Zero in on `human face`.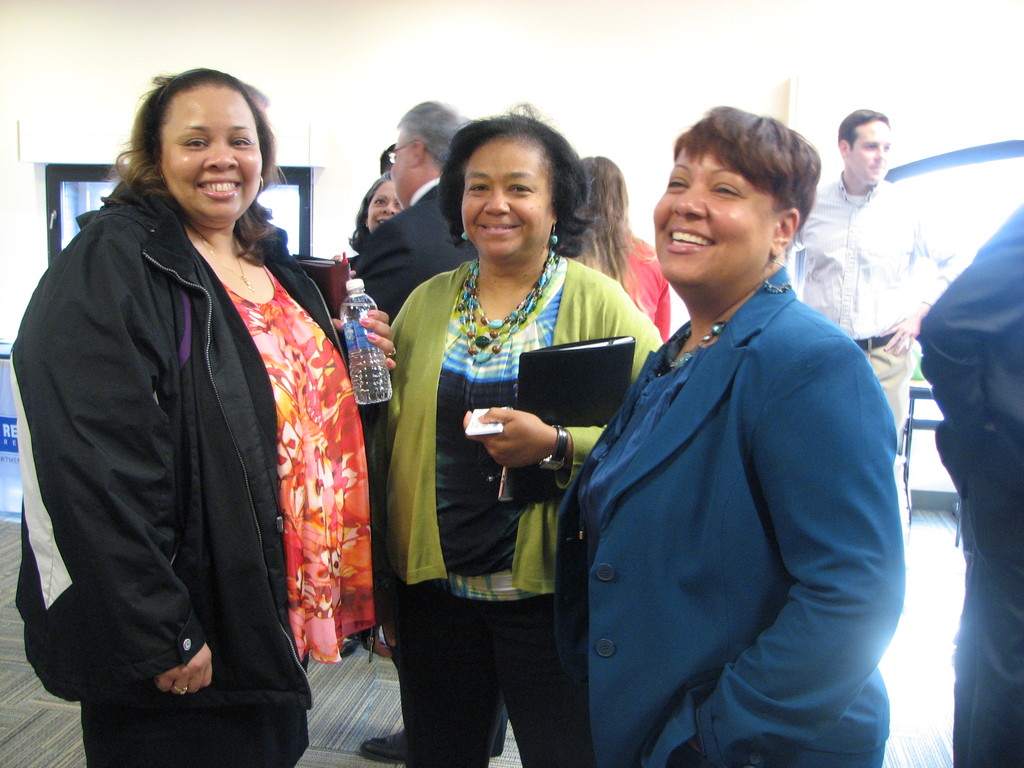
Zeroed in: 394, 140, 413, 212.
